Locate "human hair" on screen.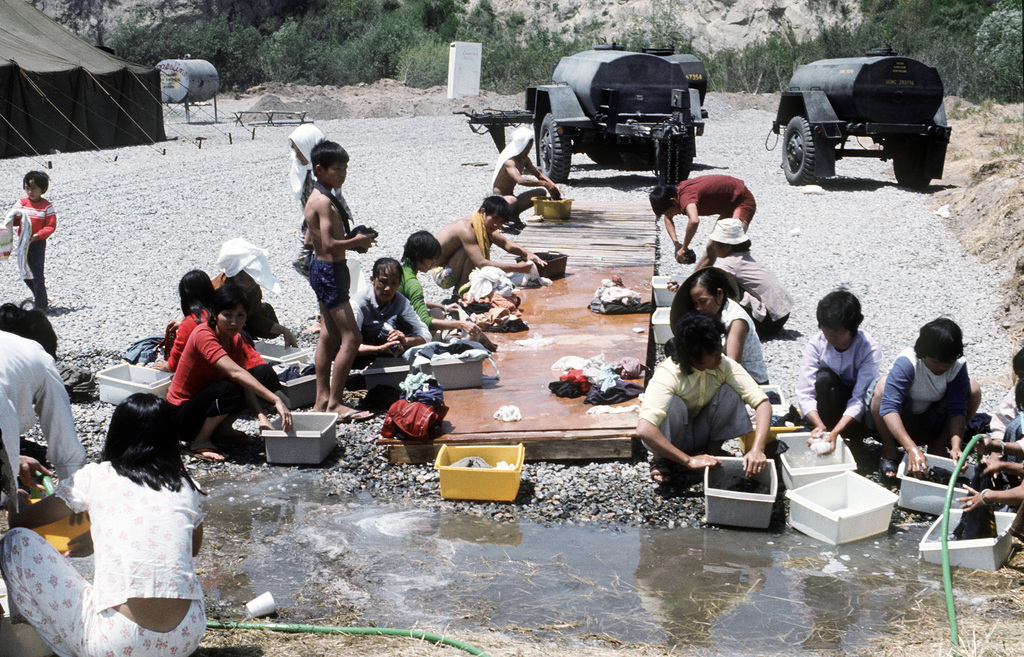
On screen at 662:312:724:377.
